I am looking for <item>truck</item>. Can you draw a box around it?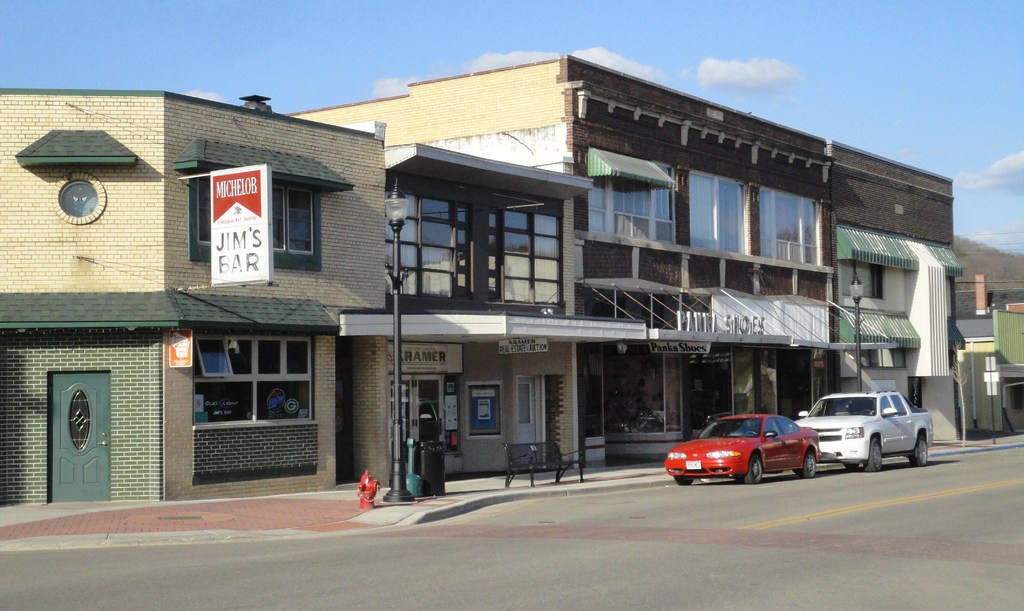
Sure, the bounding box is region(790, 389, 929, 471).
